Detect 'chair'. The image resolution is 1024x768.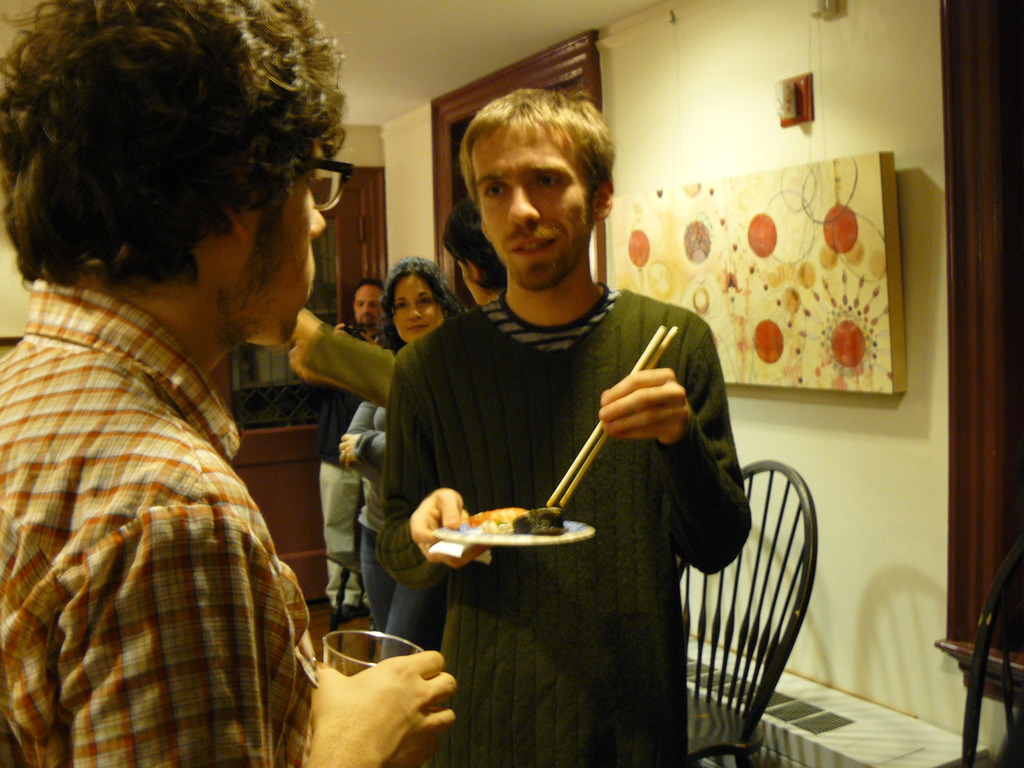
672/447/820/767.
